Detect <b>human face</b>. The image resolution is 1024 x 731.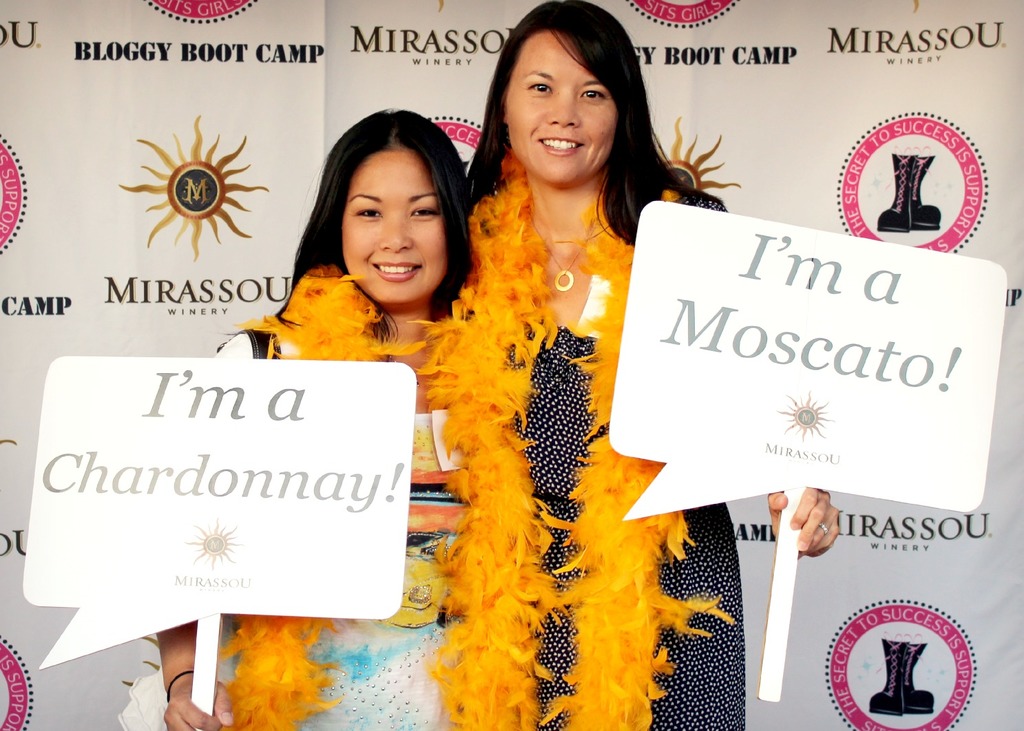
{"left": 339, "top": 149, "right": 448, "bottom": 302}.
